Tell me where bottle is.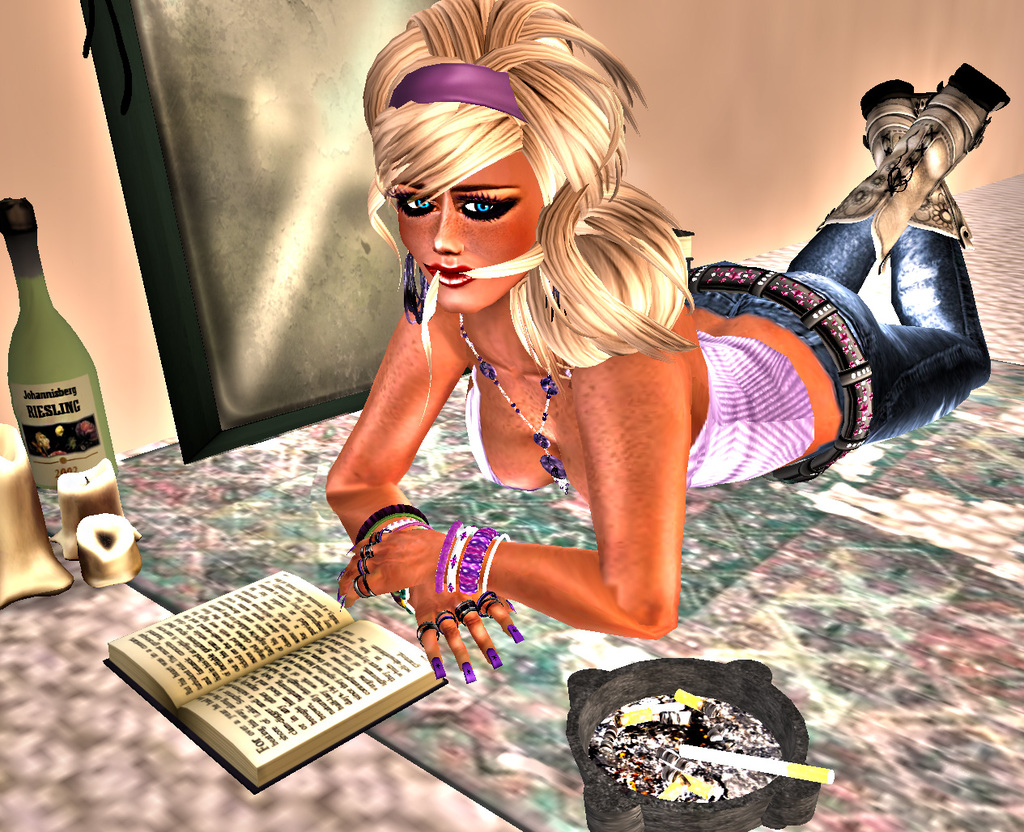
bottle is at 0:215:130:622.
